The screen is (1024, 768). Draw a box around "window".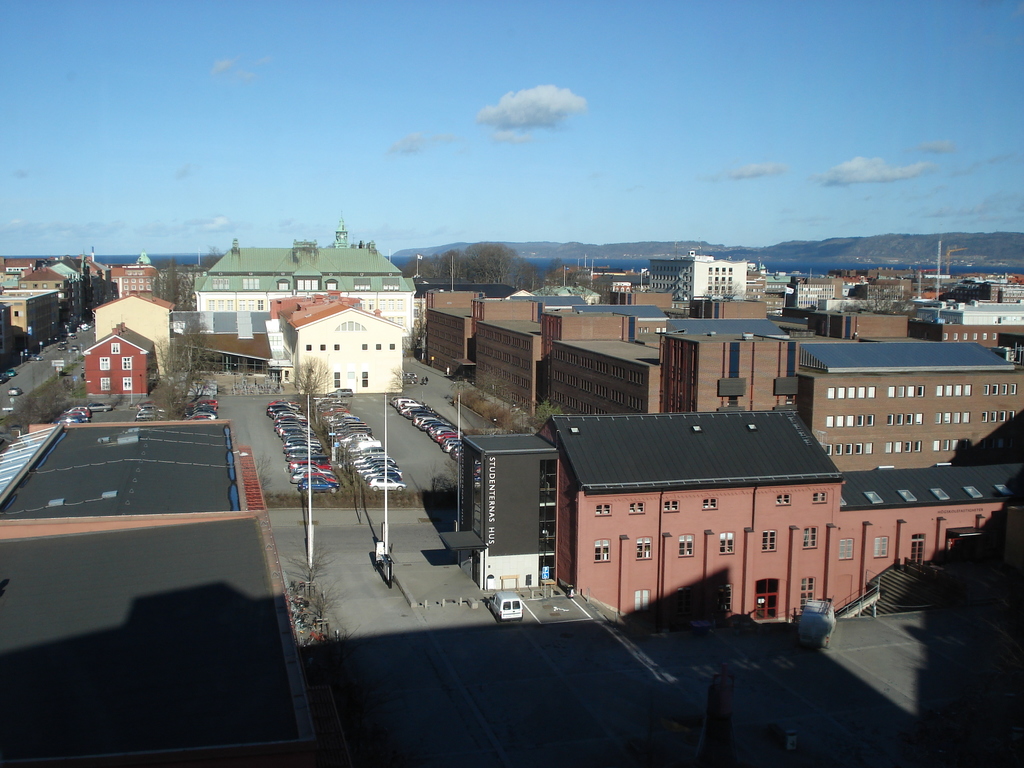
662,500,677,512.
